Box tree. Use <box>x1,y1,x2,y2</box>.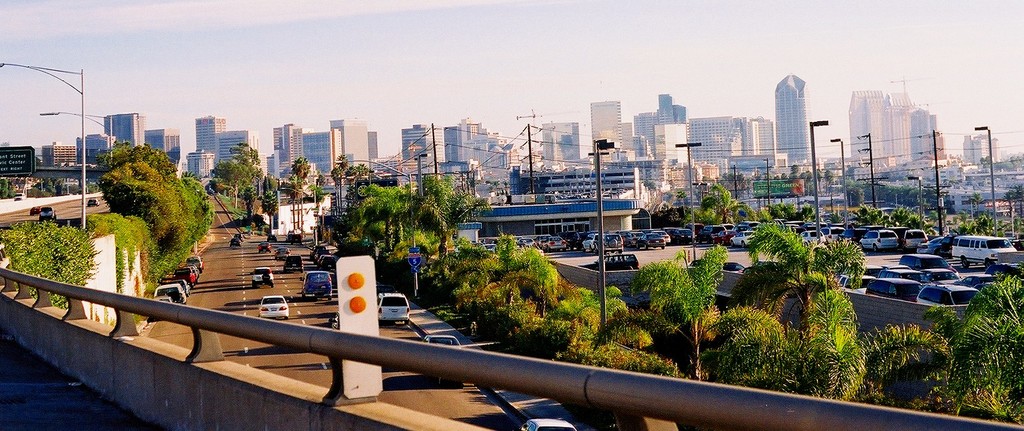
<box>103,160,178,246</box>.
